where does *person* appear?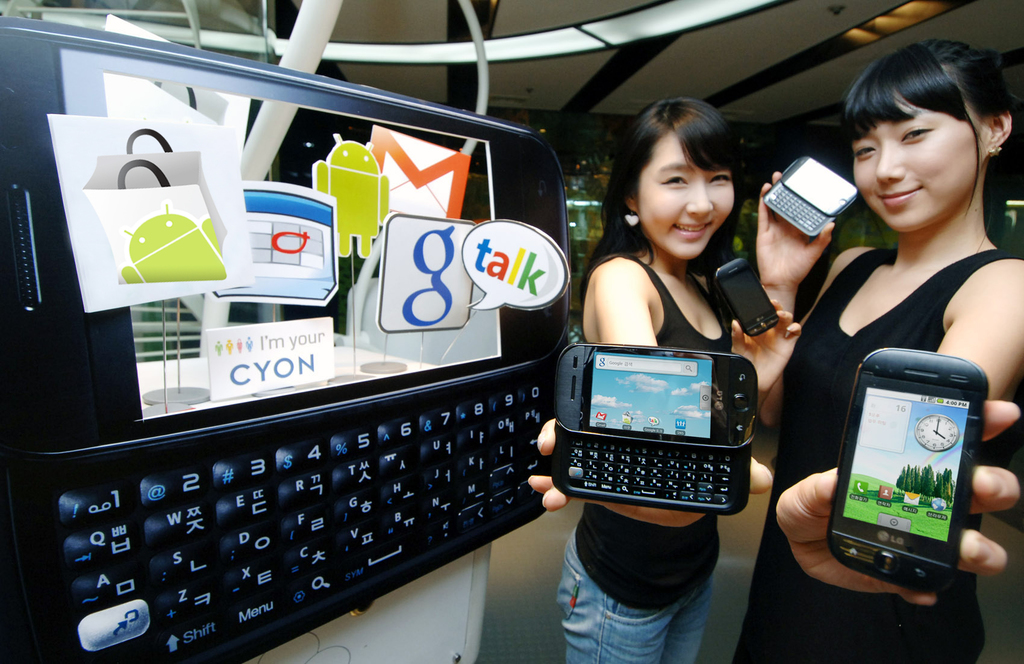
Appears at pyautogui.locateOnScreen(732, 60, 1023, 663).
